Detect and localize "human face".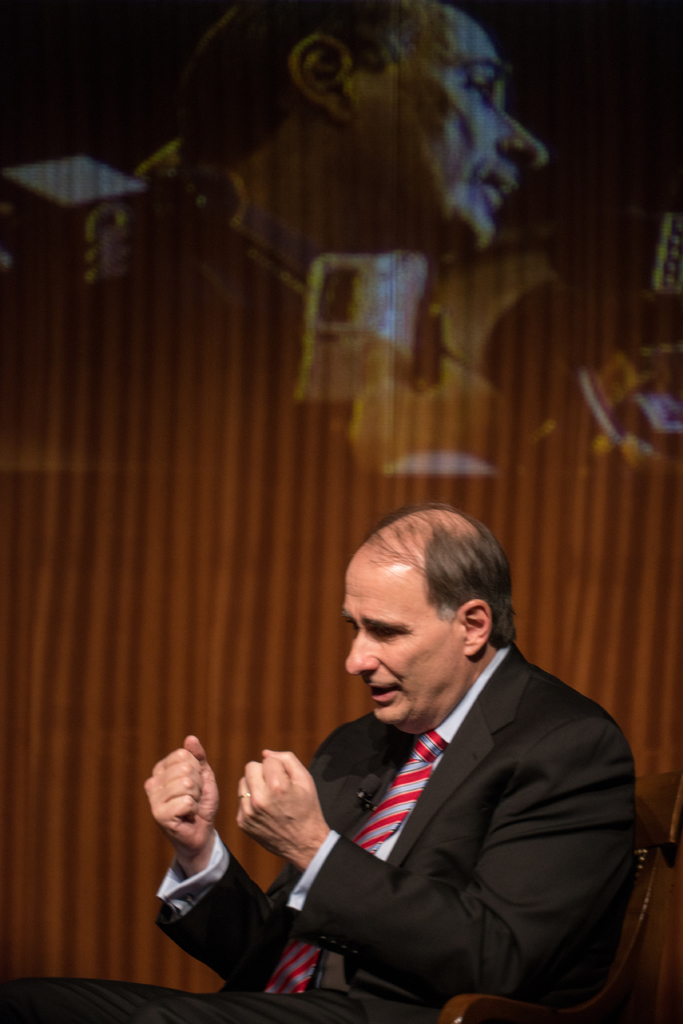
Localized at <box>345,557,461,725</box>.
